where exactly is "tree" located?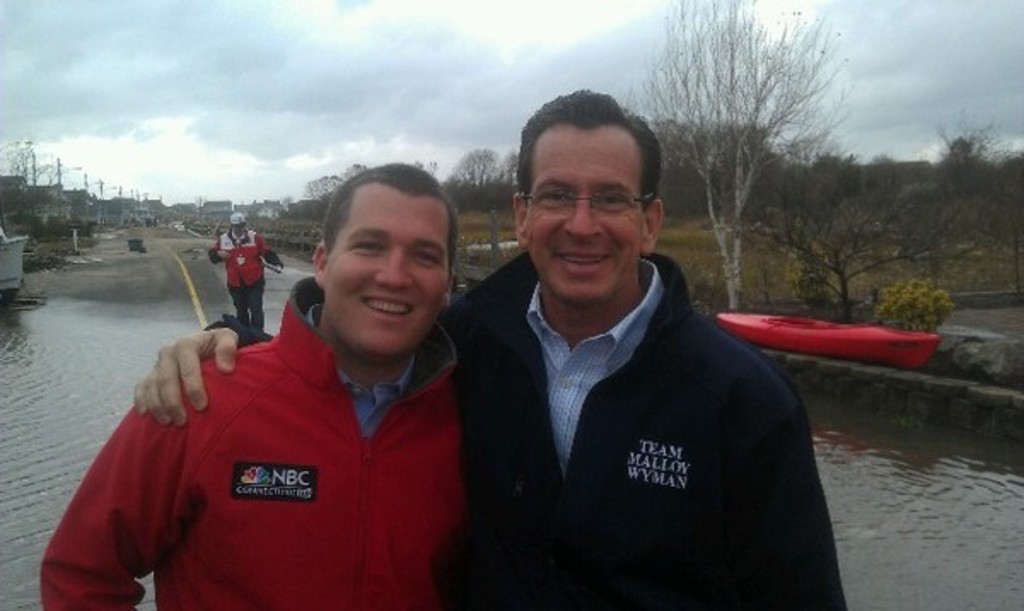
Its bounding box is 0 138 80 225.
